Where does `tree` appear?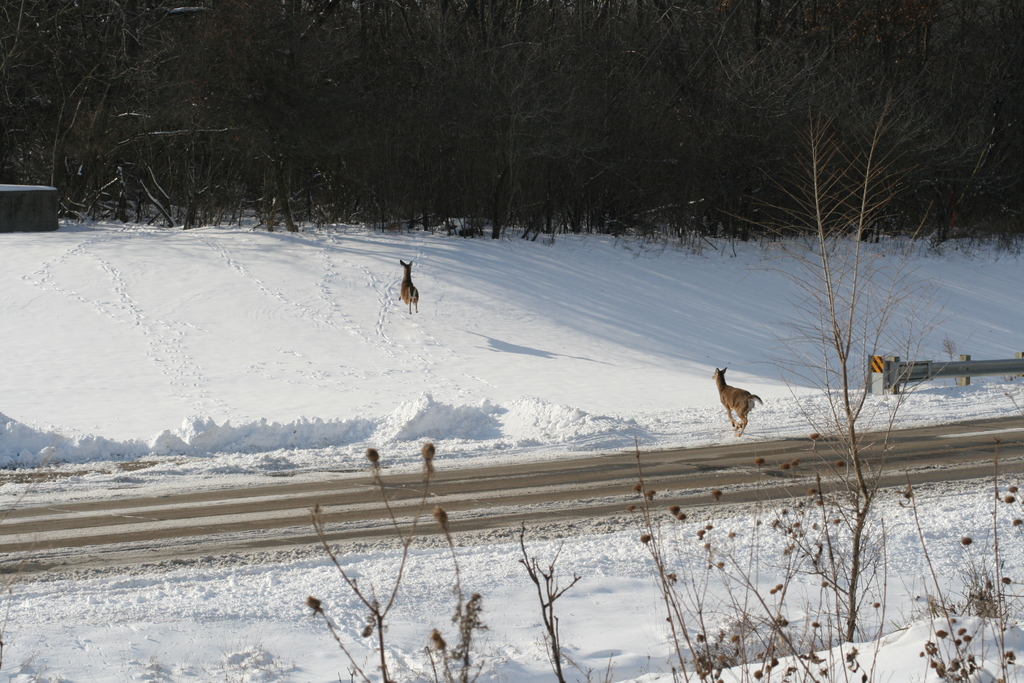
Appears at [left=753, top=0, right=881, bottom=259].
